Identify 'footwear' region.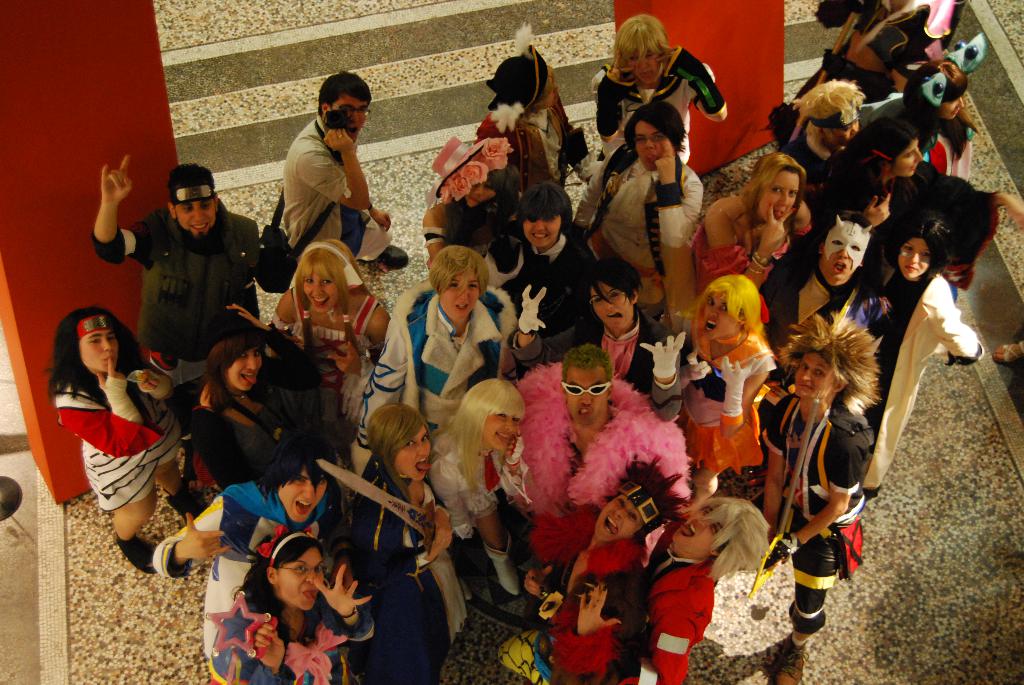
Region: (768,634,808,684).
